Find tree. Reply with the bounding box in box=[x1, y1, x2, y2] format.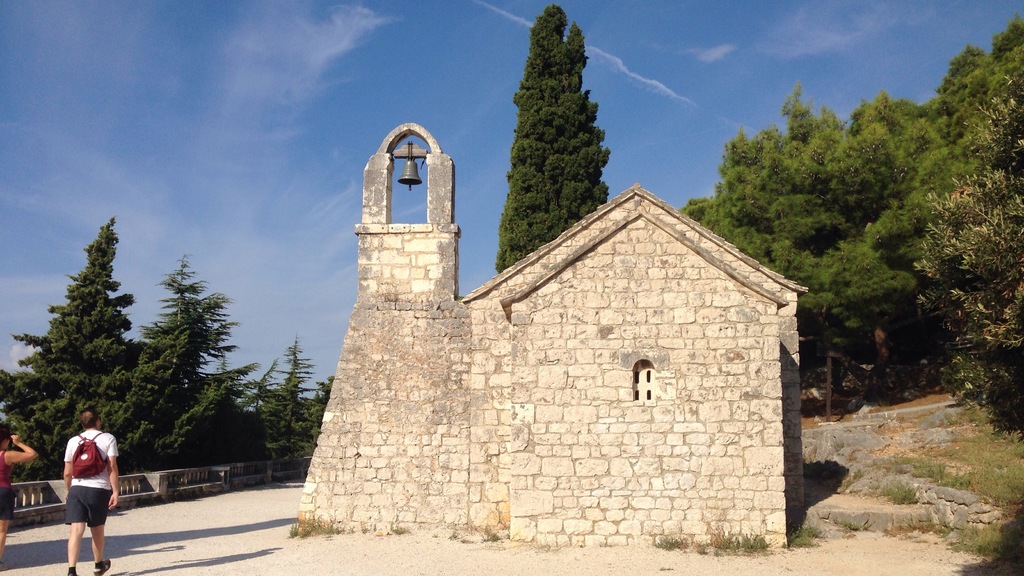
box=[75, 250, 262, 465].
